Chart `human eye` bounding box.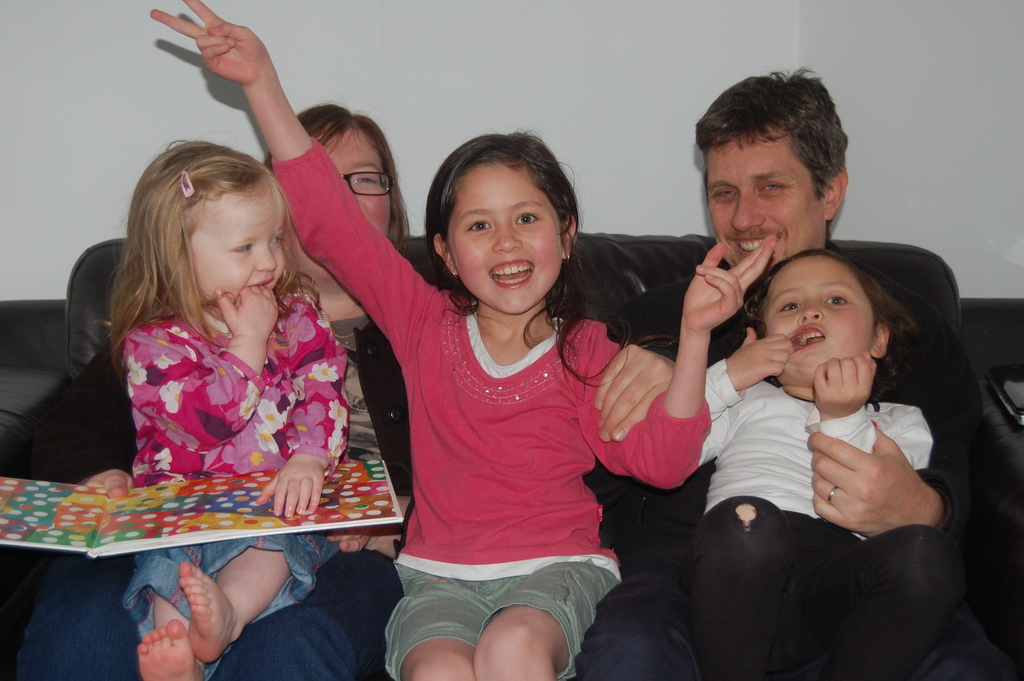
Charted: <bbox>229, 242, 258, 255</bbox>.
